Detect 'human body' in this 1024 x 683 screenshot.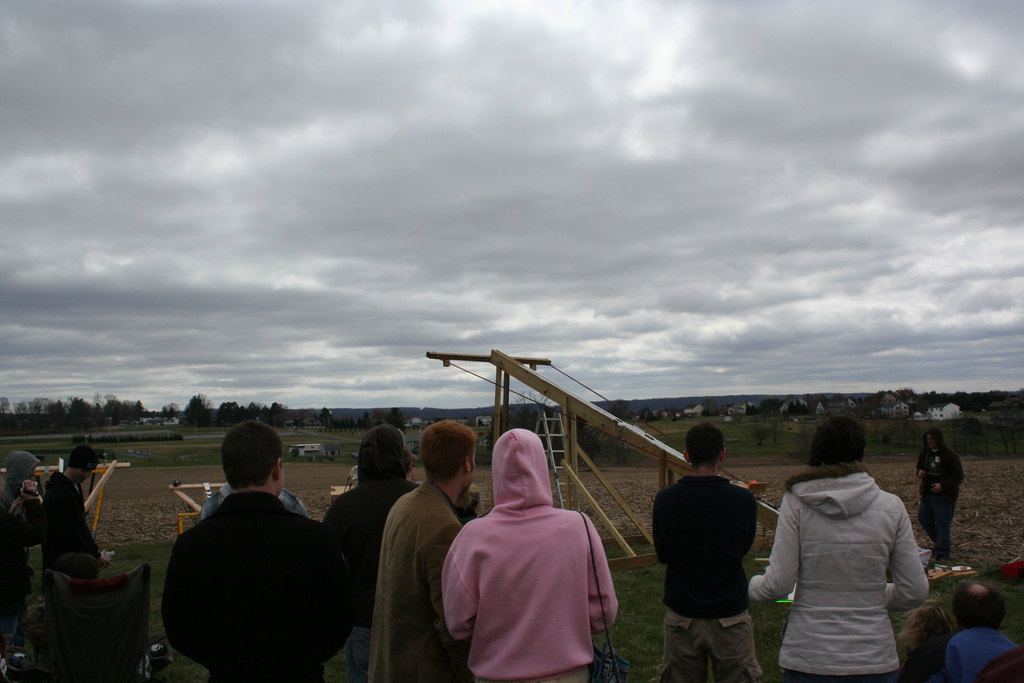
Detection: left=905, top=415, right=957, bottom=562.
